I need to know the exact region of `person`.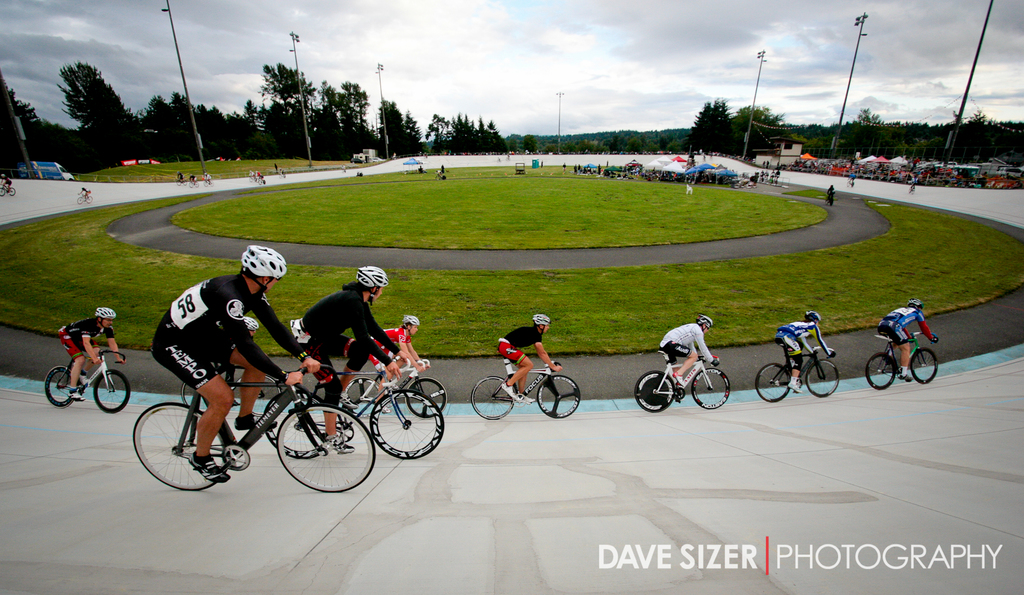
Region: [left=662, top=311, right=714, bottom=386].
